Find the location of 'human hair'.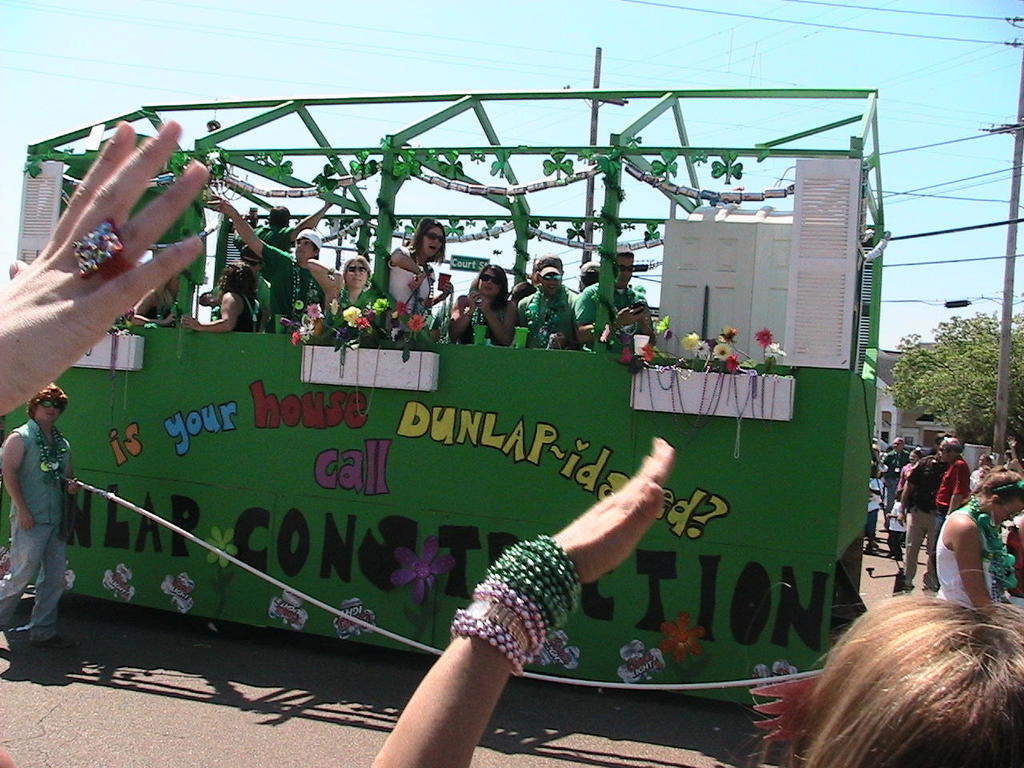
Location: 267 205 289 227.
